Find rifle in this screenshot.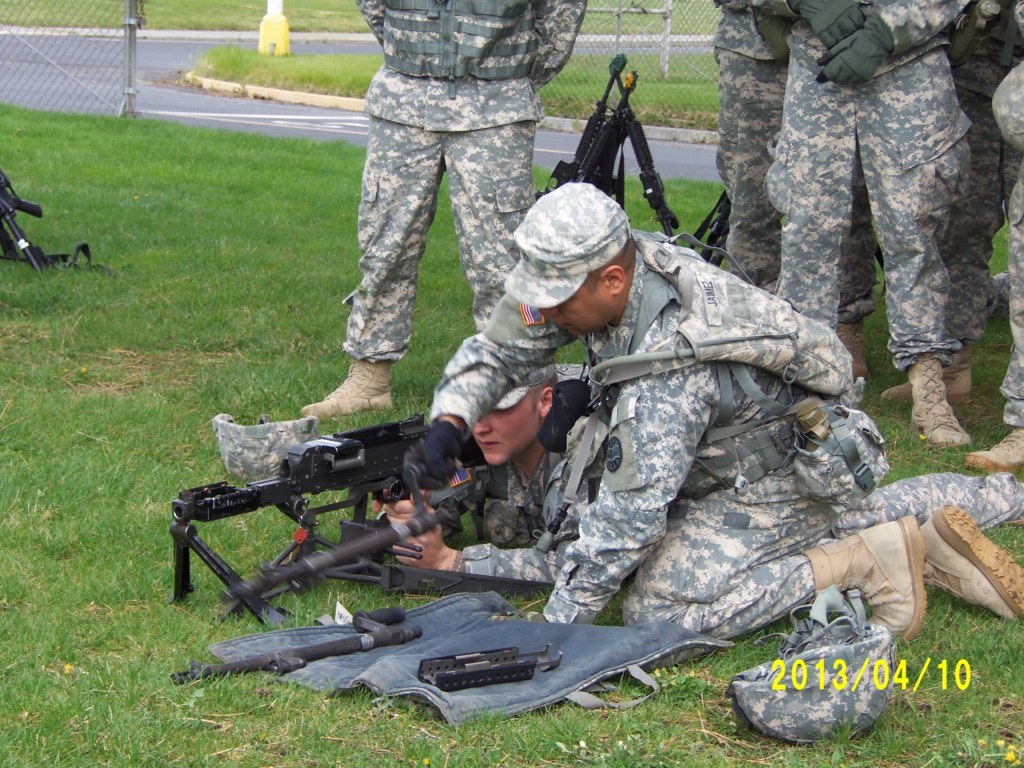
The bounding box for rifle is x1=178, y1=414, x2=493, y2=601.
